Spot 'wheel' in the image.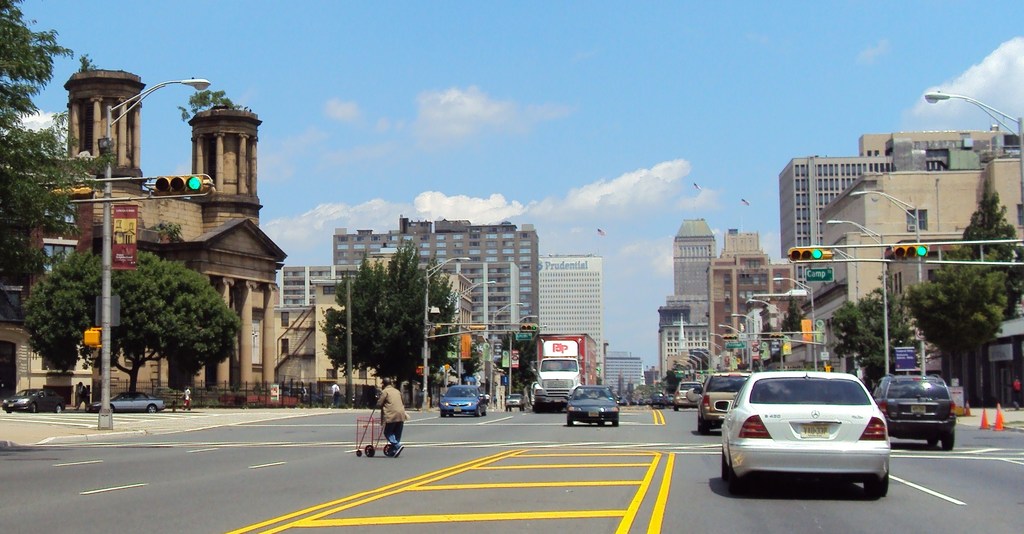
'wheel' found at rect(932, 439, 937, 446).
